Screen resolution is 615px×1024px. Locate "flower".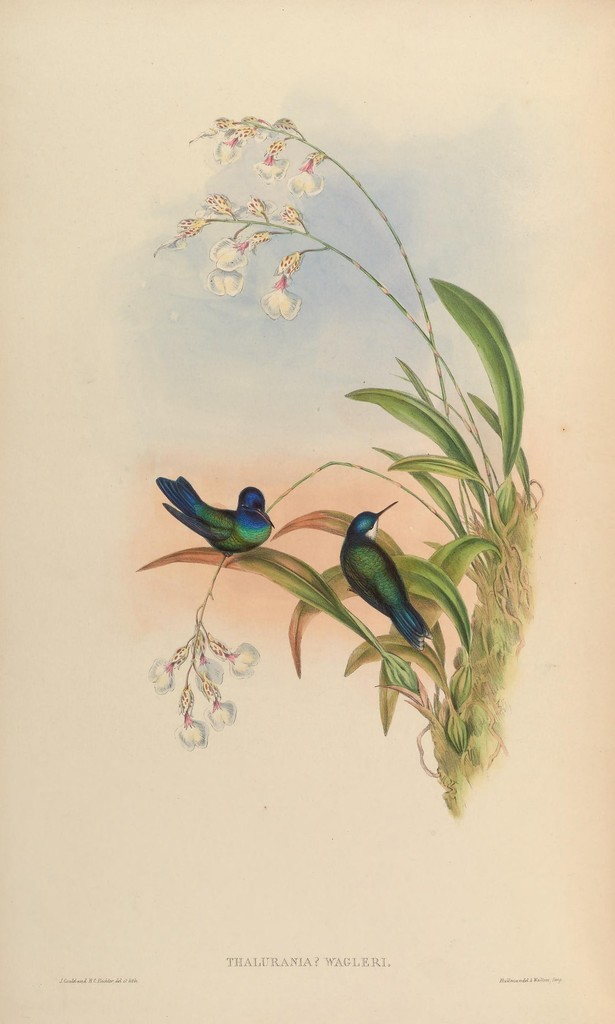
(255,282,295,318).
